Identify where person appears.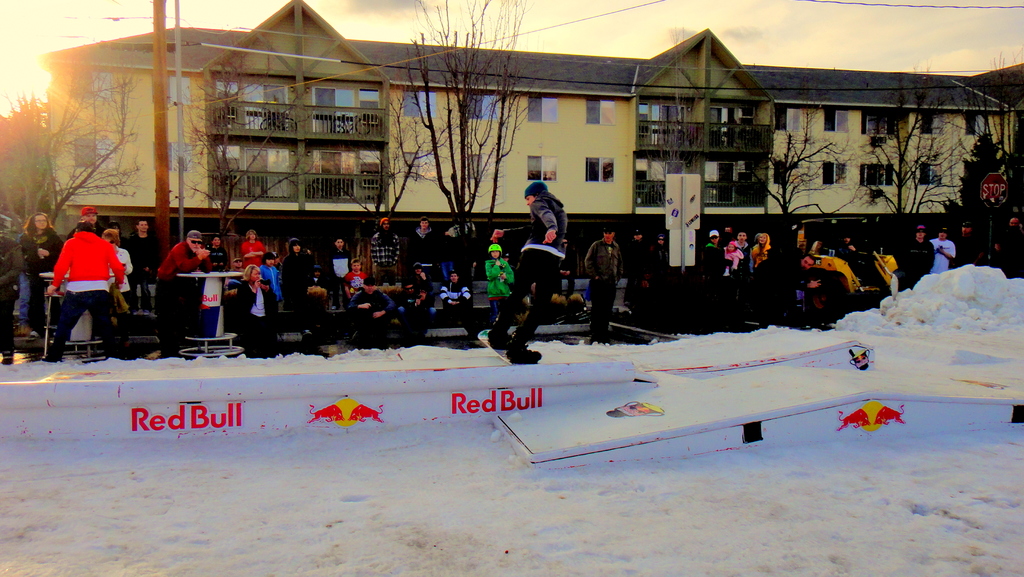
Appears at [701, 228, 719, 256].
